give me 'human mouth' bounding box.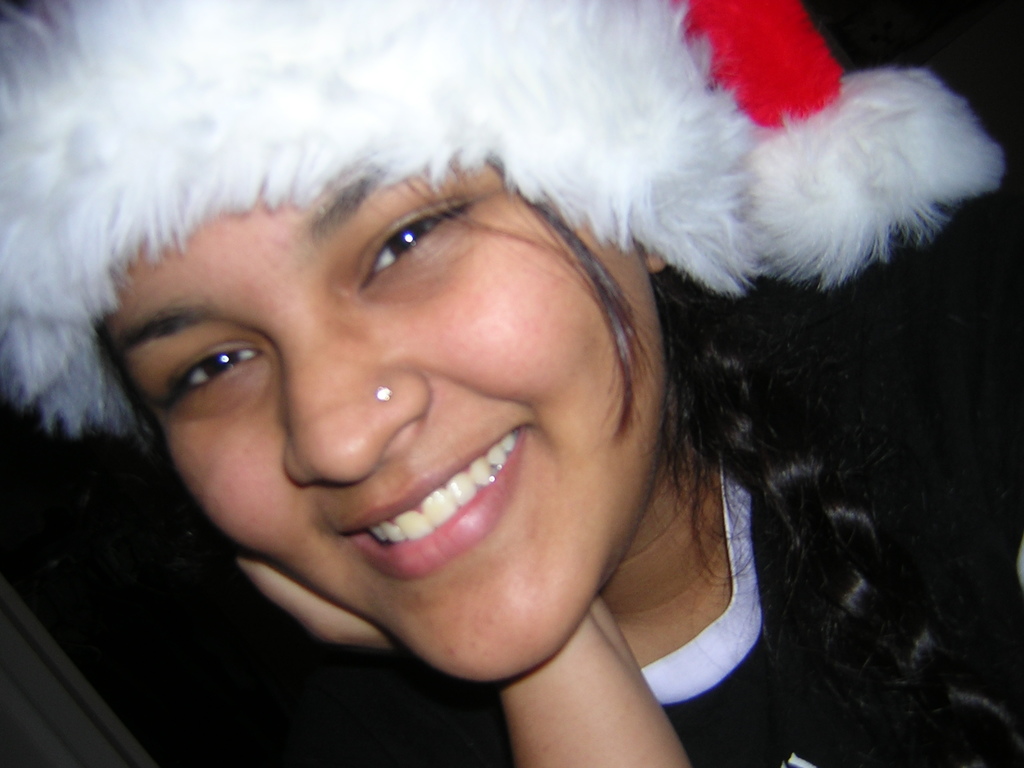
<box>319,429,552,602</box>.
